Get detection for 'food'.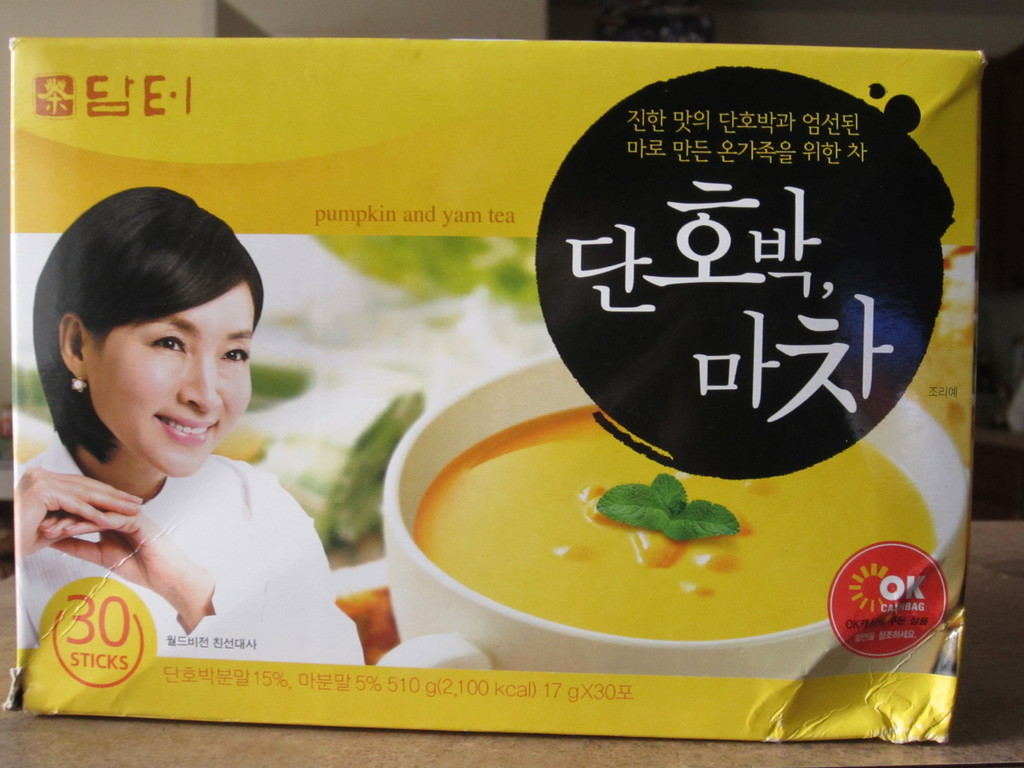
Detection: {"x1": 428, "y1": 397, "x2": 883, "y2": 652}.
